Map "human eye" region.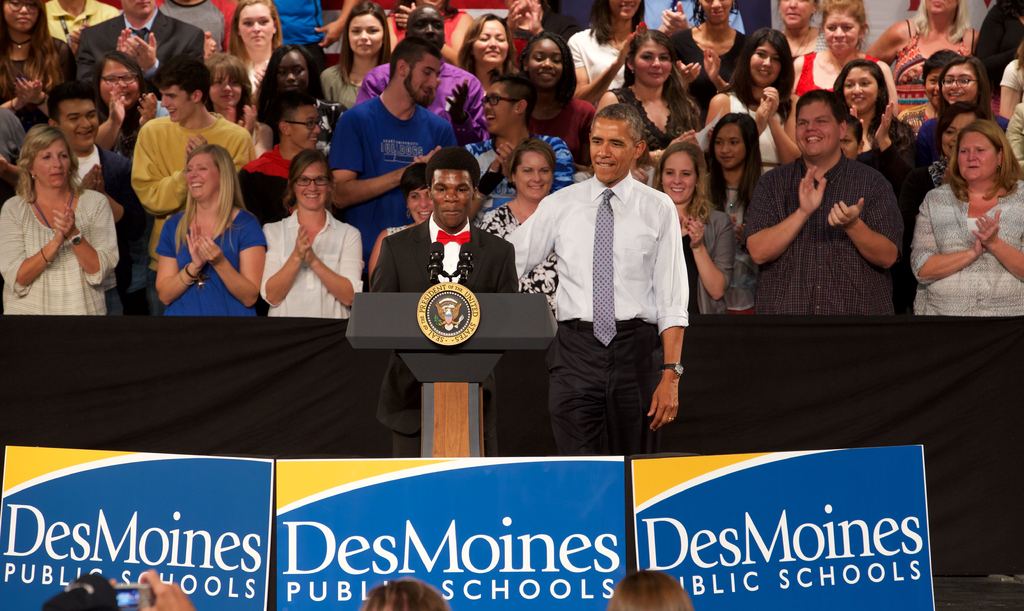
Mapped to l=961, t=148, r=970, b=154.
